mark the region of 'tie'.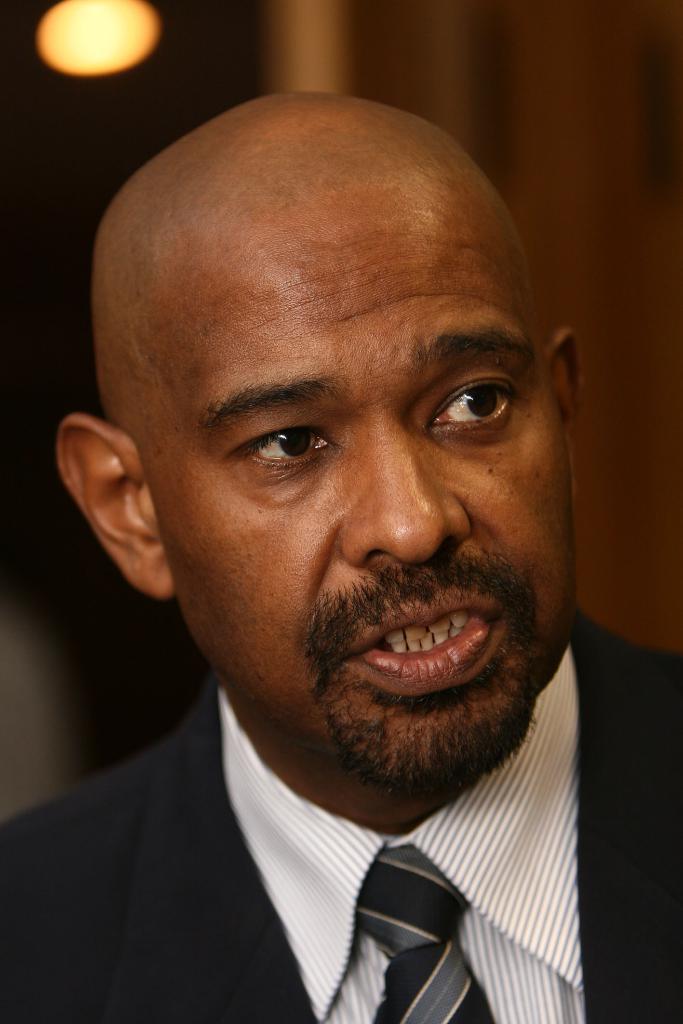
Region: [x1=361, y1=836, x2=497, y2=1023].
